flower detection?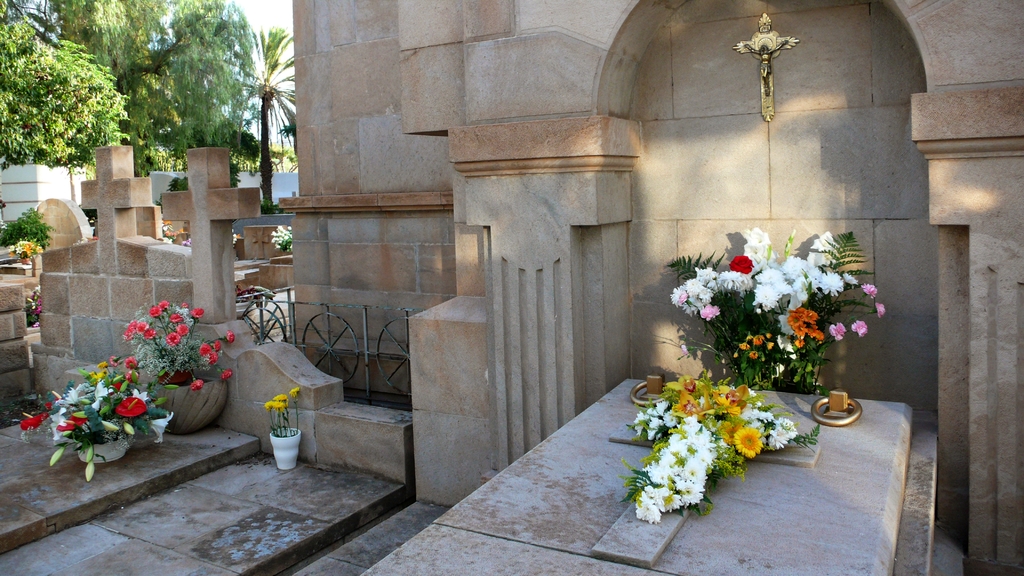
l=221, t=330, r=234, b=346
